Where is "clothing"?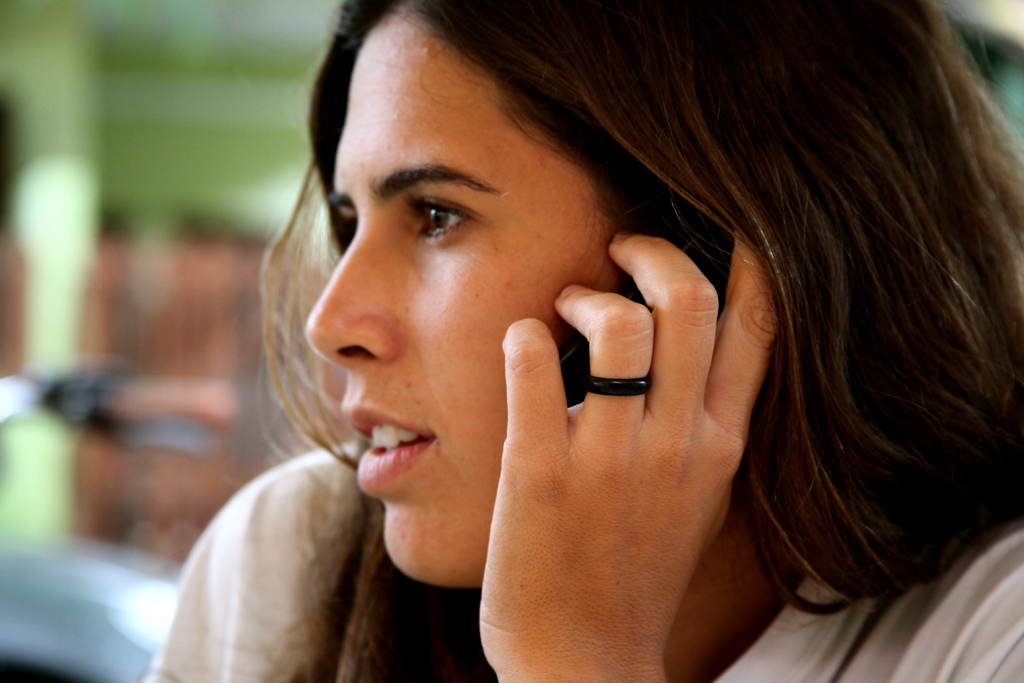
x1=148 y1=439 x2=1023 y2=681.
